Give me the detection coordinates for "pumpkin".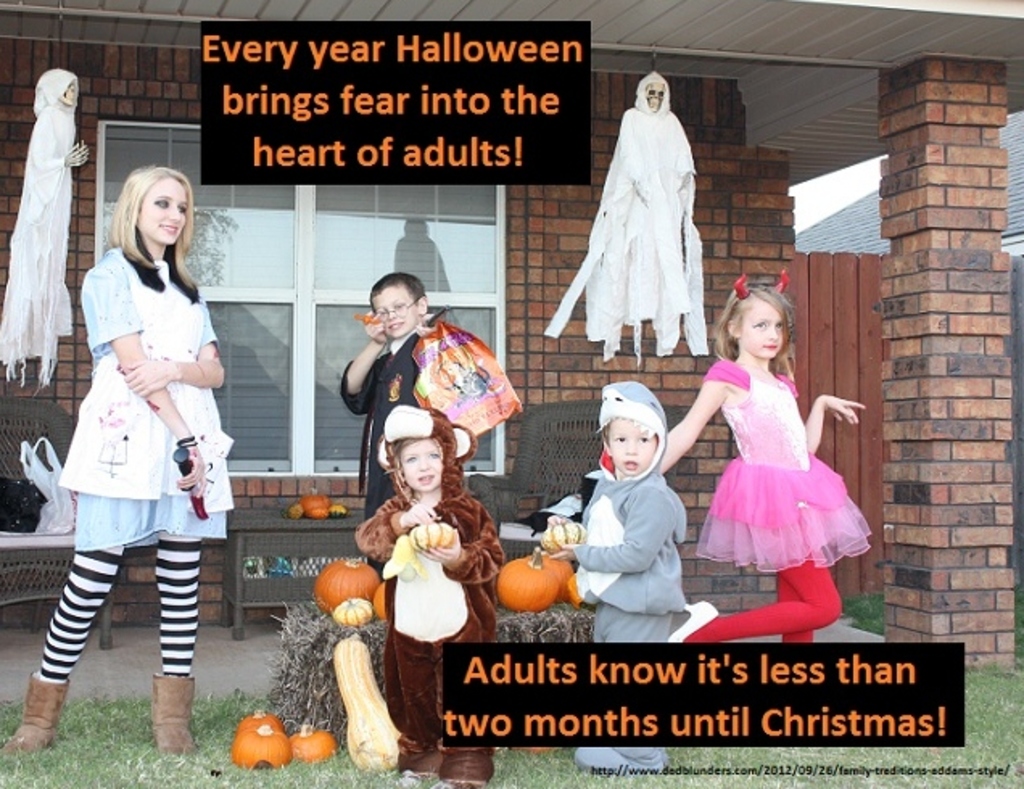
[312,510,332,522].
